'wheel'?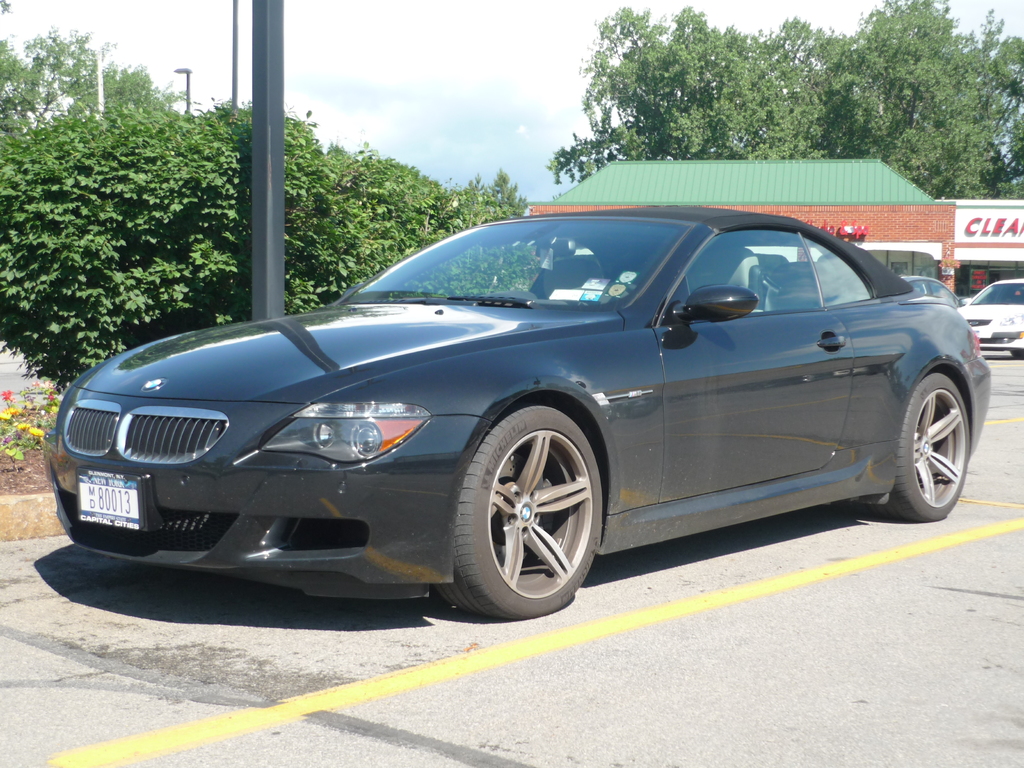
box(878, 366, 972, 518)
